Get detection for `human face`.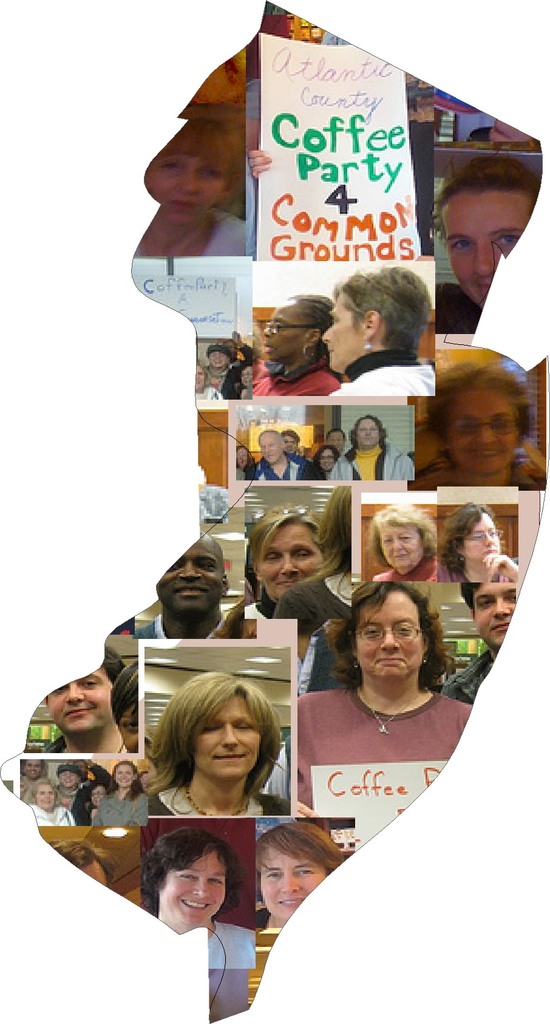
Detection: <bbox>327, 429, 348, 449</bbox>.
